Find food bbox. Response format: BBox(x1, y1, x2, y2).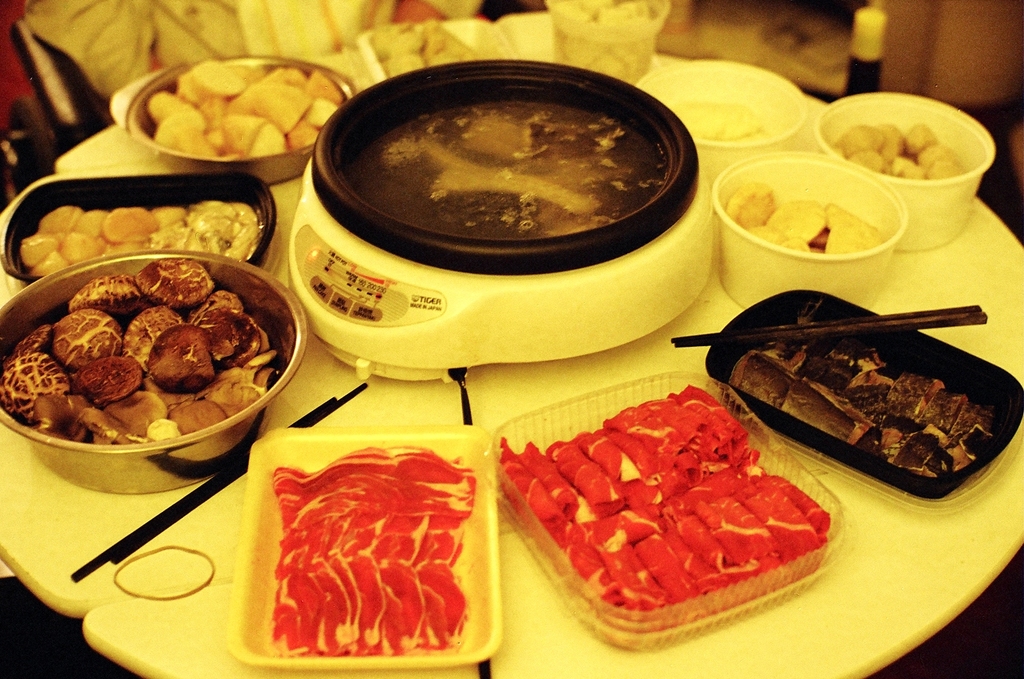
BBox(269, 439, 476, 661).
